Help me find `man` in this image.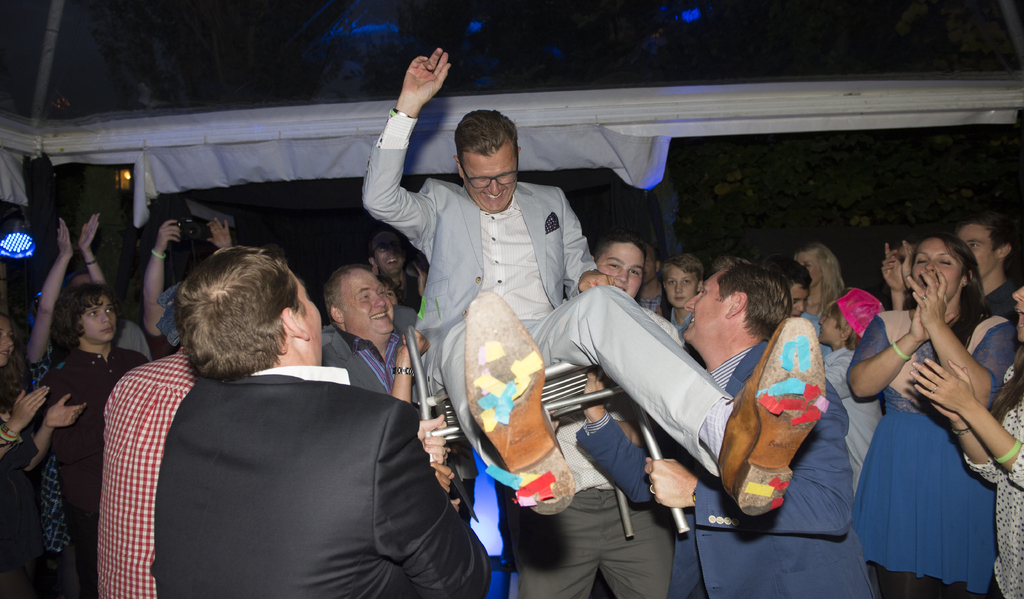
Found it: 145,244,497,598.
